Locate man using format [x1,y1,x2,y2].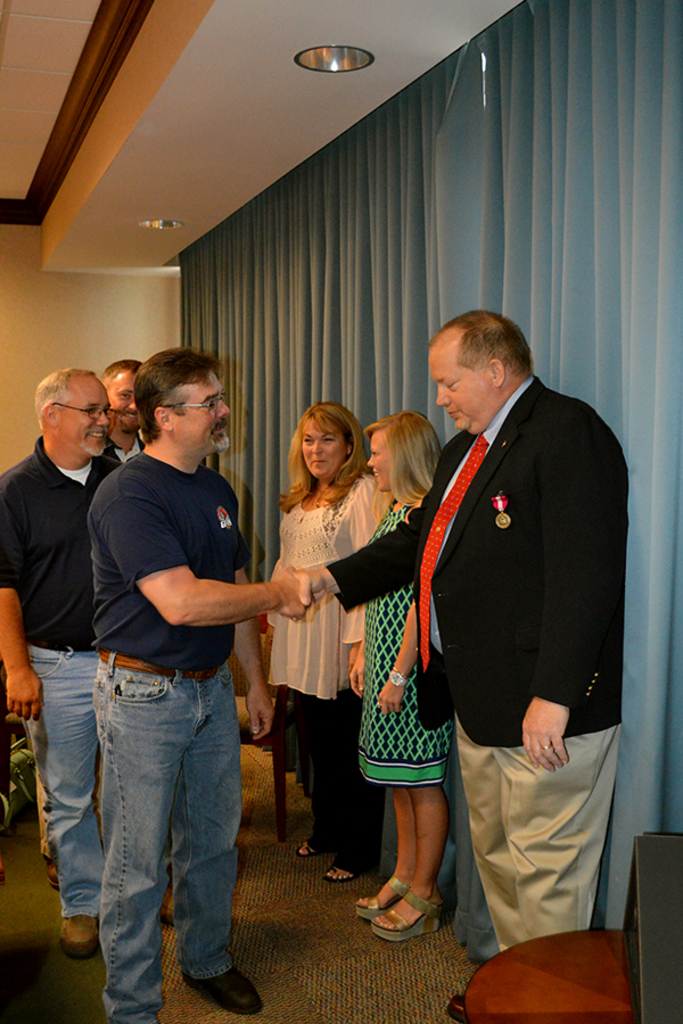
[46,348,287,980].
